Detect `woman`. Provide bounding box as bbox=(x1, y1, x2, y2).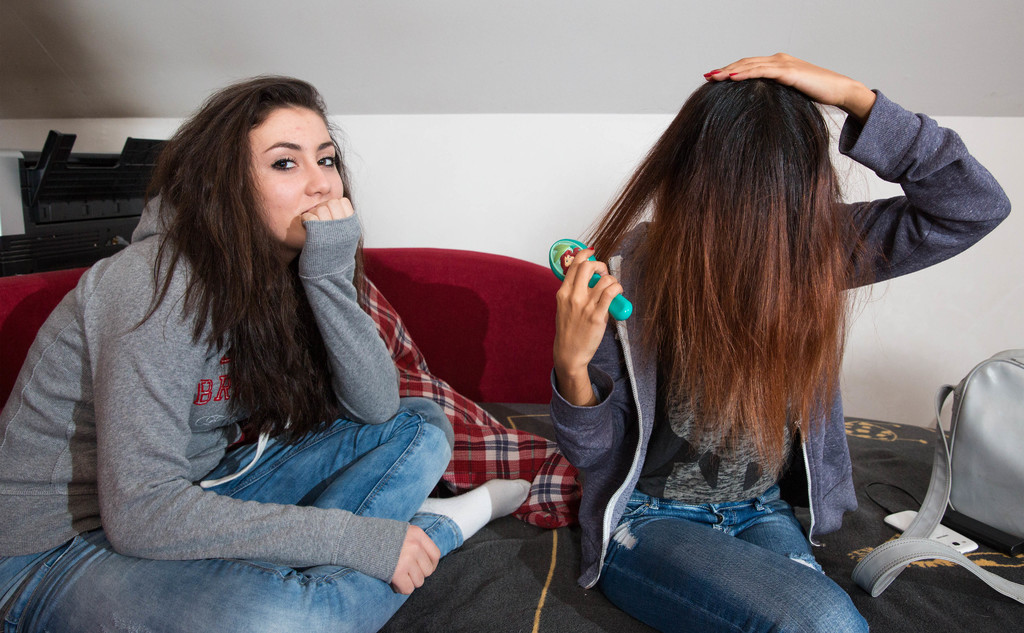
bbox=(545, 51, 1013, 632).
